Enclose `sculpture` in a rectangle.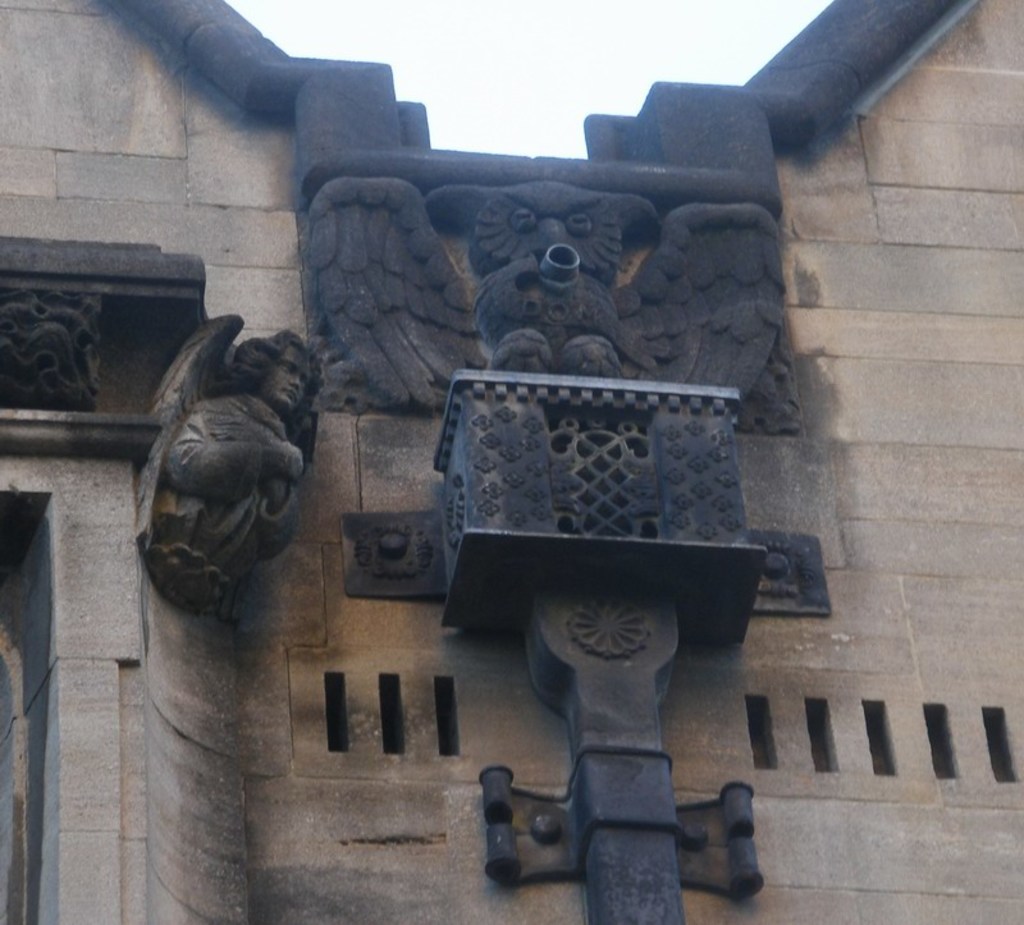
132, 303, 325, 669.
